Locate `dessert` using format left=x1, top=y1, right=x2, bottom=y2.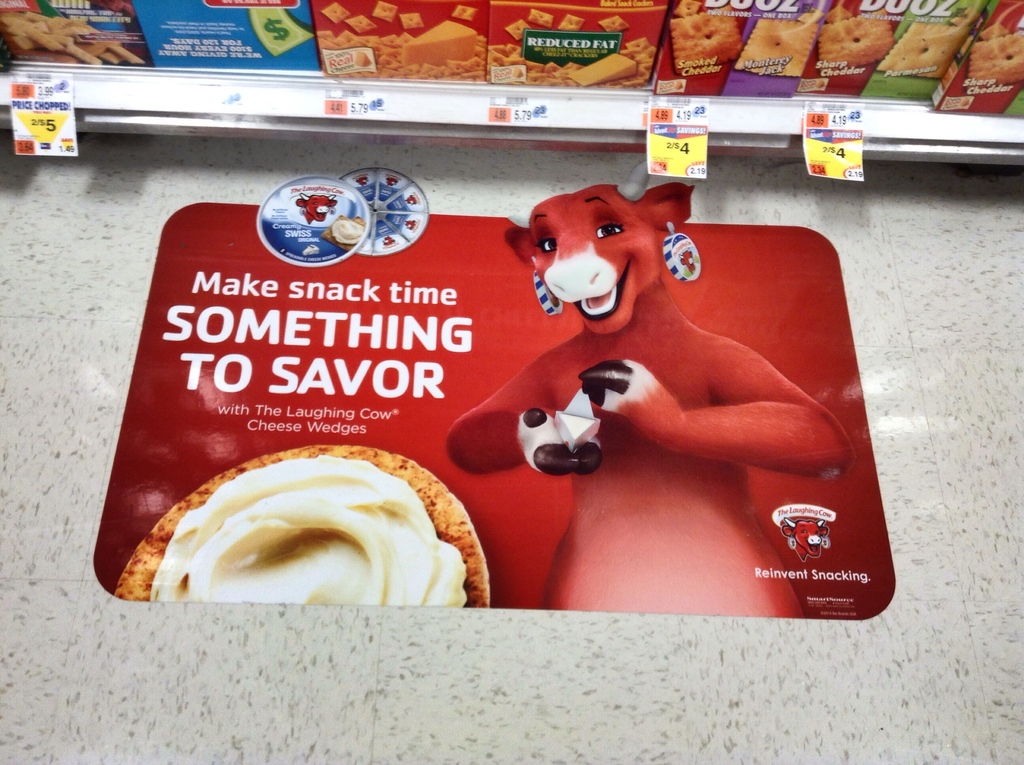
left=668, top=6, right=736, bottom=68.
